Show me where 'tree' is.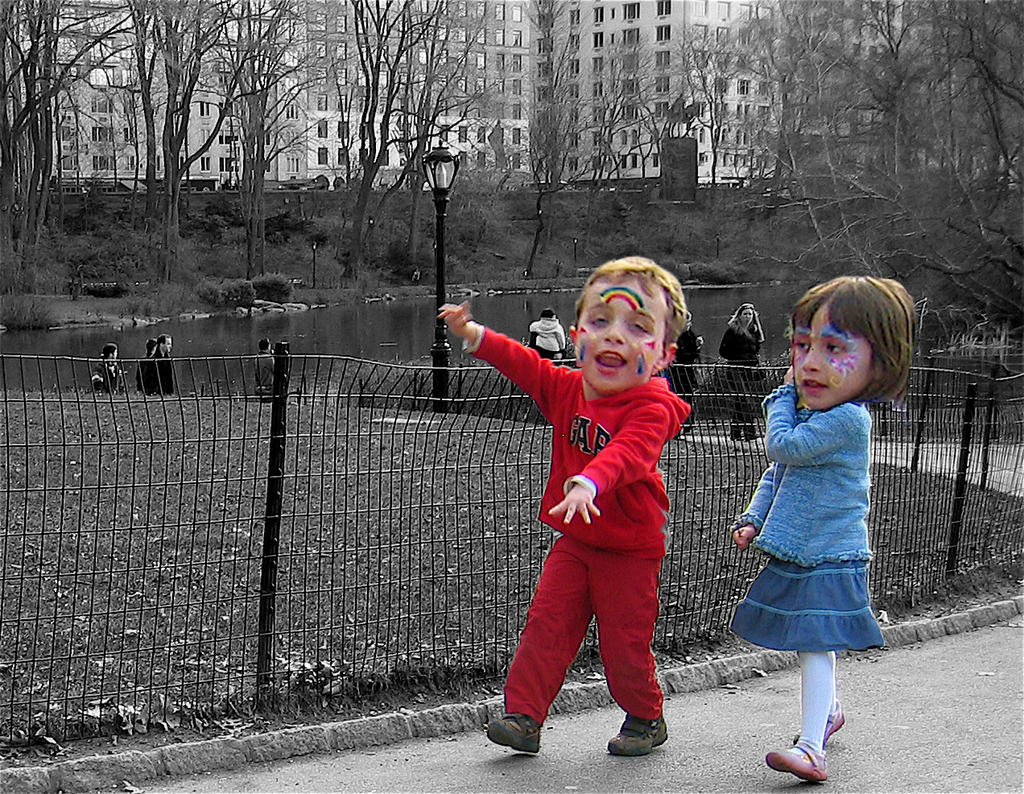
'tree' is at 122 0 234 294.
